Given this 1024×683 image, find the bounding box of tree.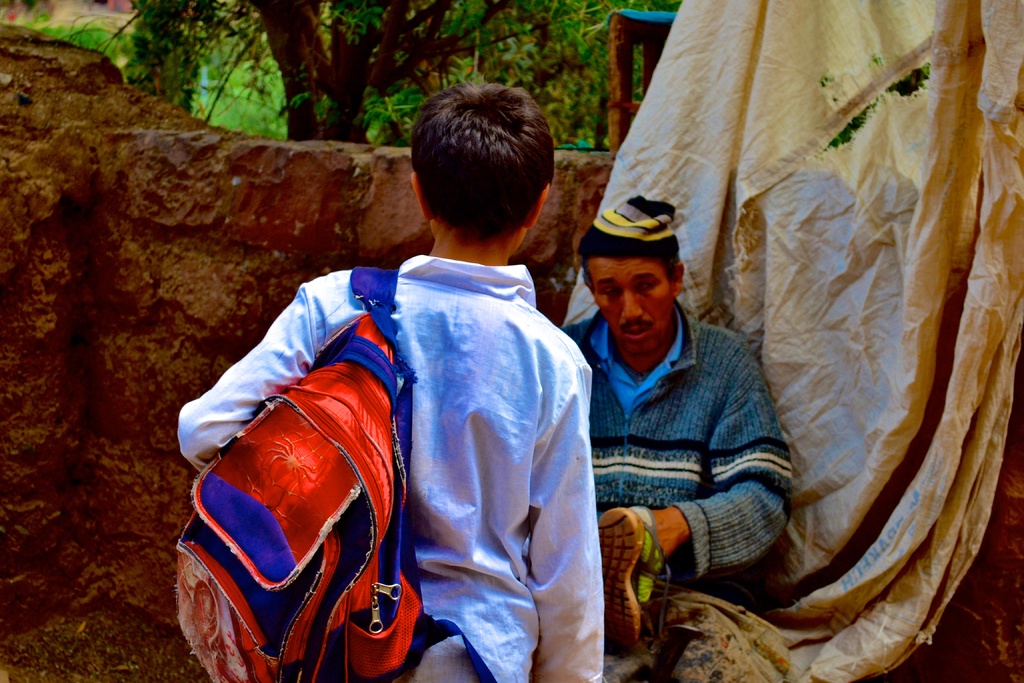
[31, 0, 684, 147].
